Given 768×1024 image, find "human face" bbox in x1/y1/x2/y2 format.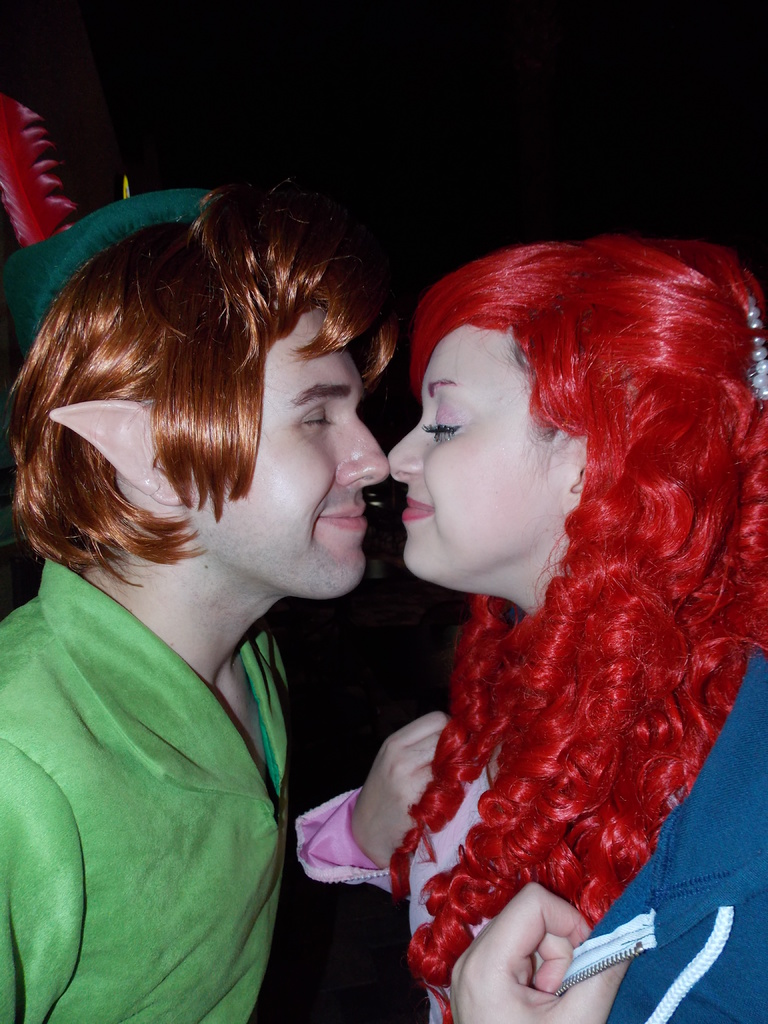
385/323/563/609.
